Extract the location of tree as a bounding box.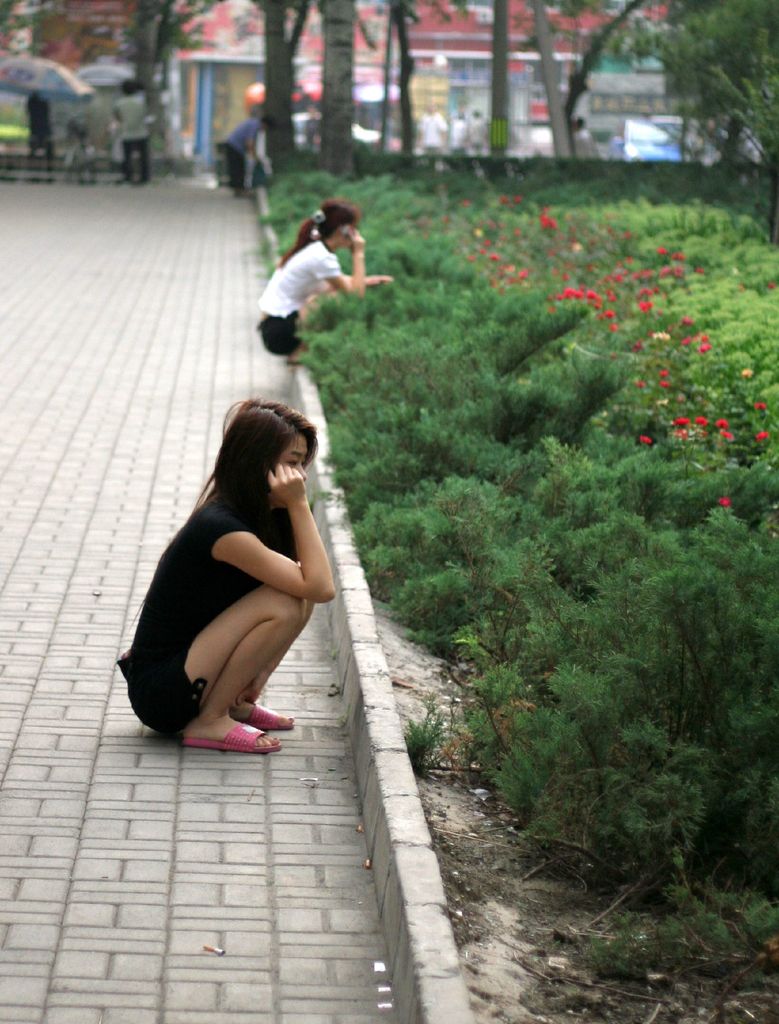
0 0 113 171.
